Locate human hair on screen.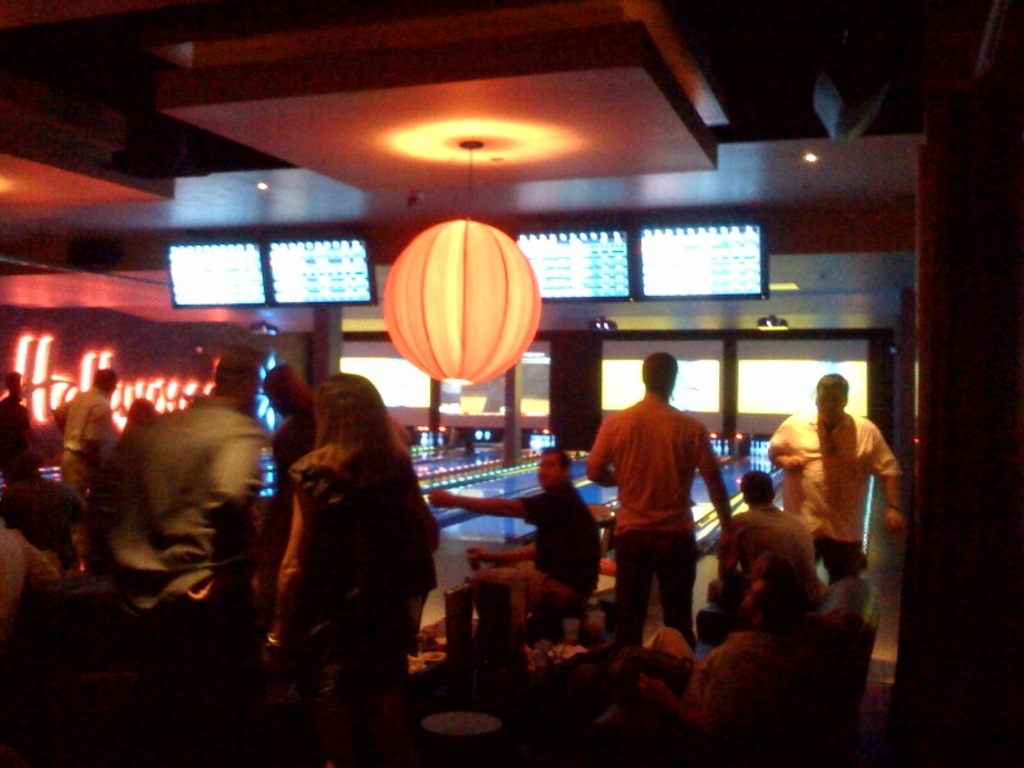
On screen at (x1=742, y1=552, x2=822, y2=637).
